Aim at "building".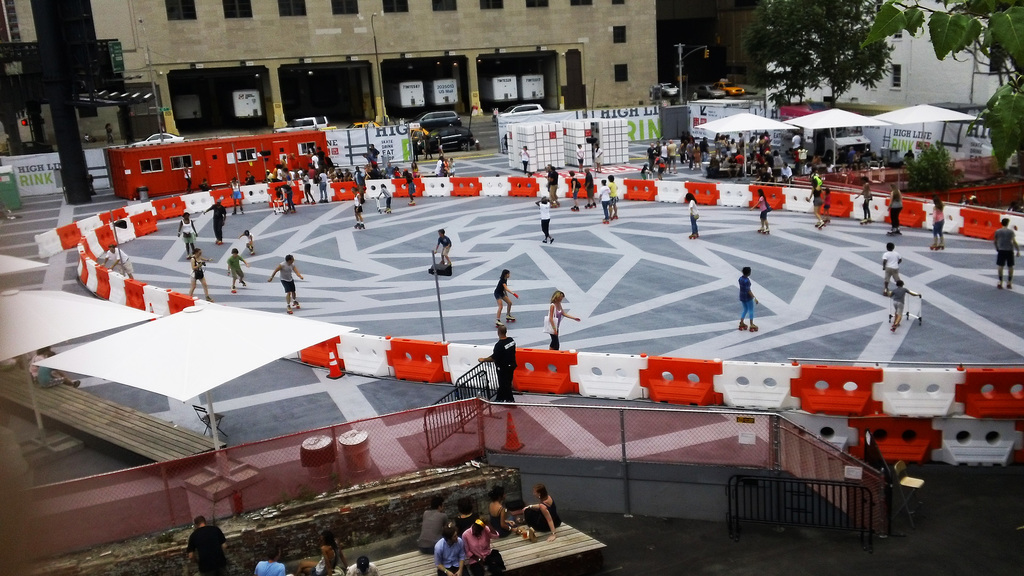
Aimed at box=[768, 0, 1019, 133].
